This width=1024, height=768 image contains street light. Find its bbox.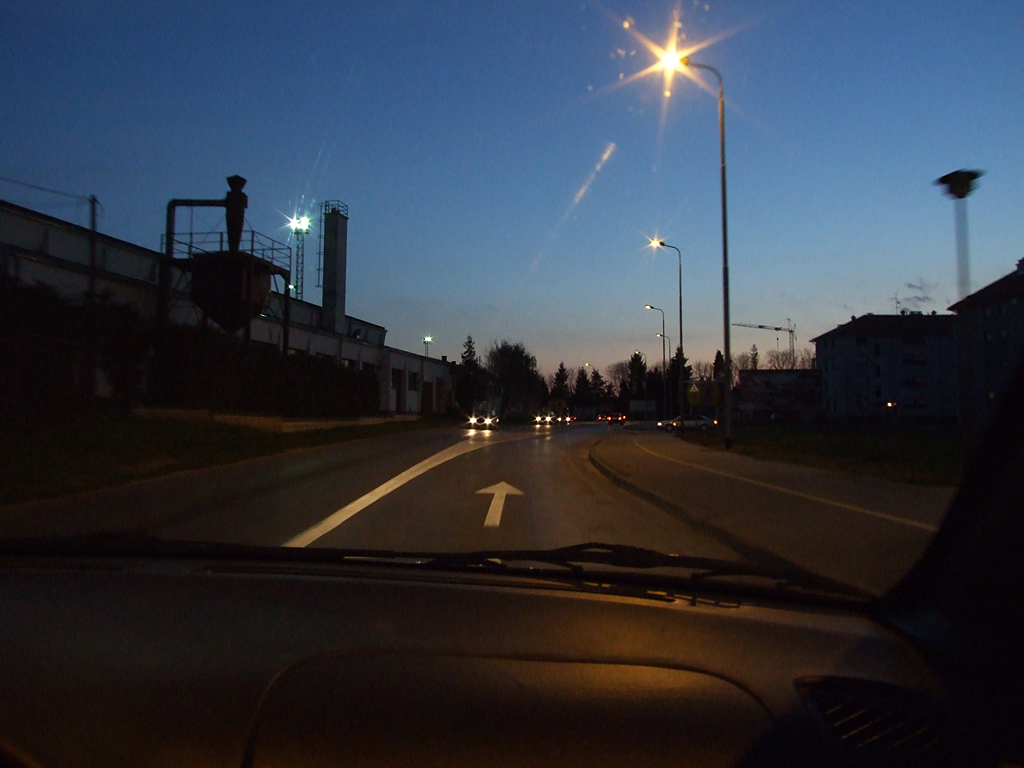
{"x1": 640, "y1": 301, "x2": 668, "y2": 366}.
